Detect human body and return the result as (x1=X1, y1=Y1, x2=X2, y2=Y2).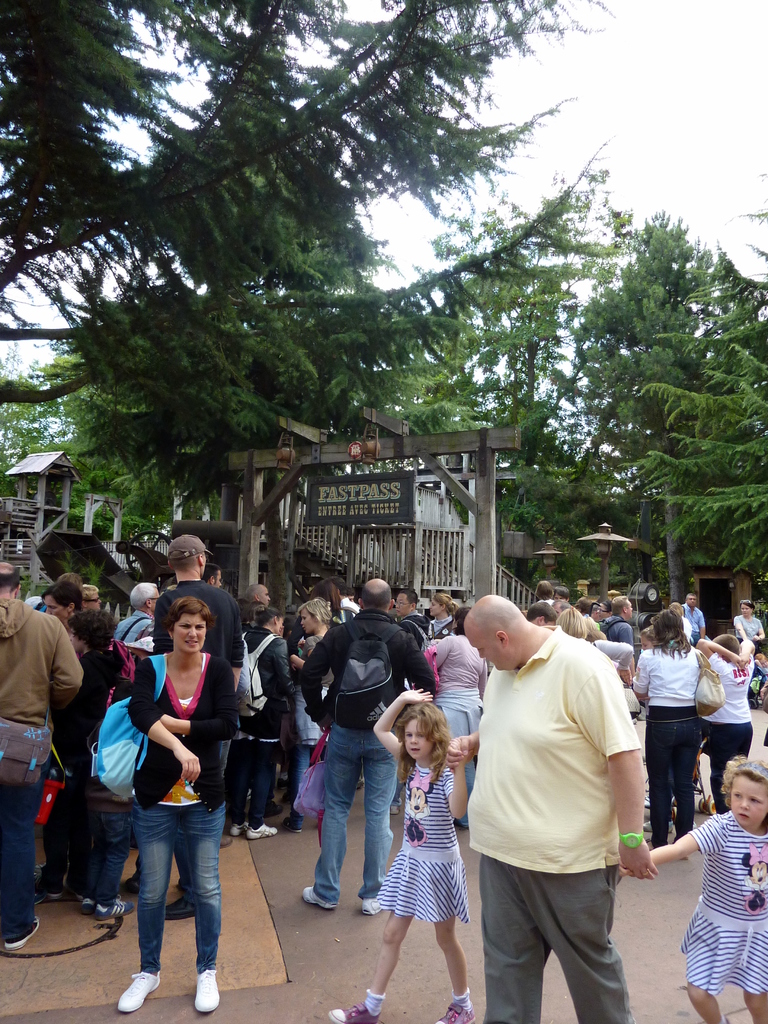
(x1=113, y1=627, x2=260, y2=1002).
